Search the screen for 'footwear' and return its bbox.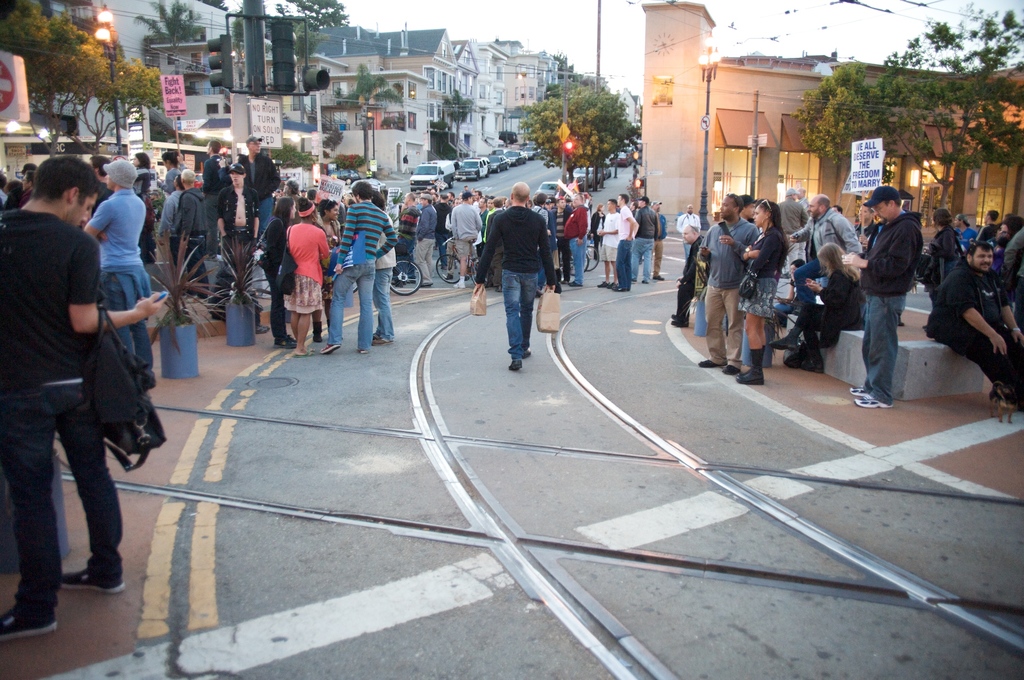
Found: (612, 289, 628, 291).
